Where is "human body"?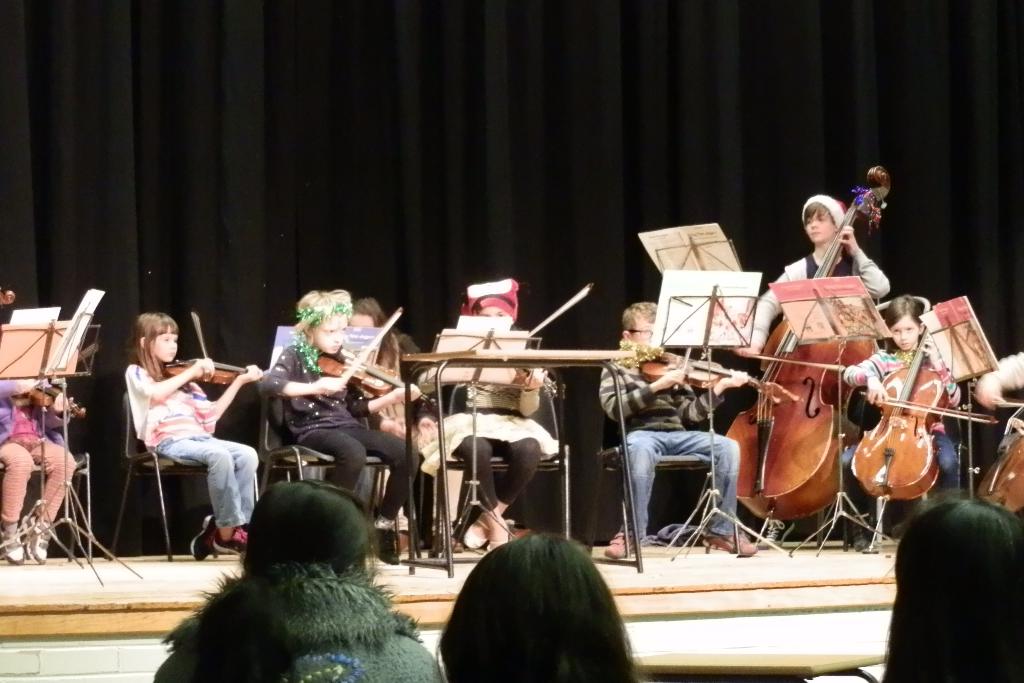
l=968, t=345, r=1023, b=414.
